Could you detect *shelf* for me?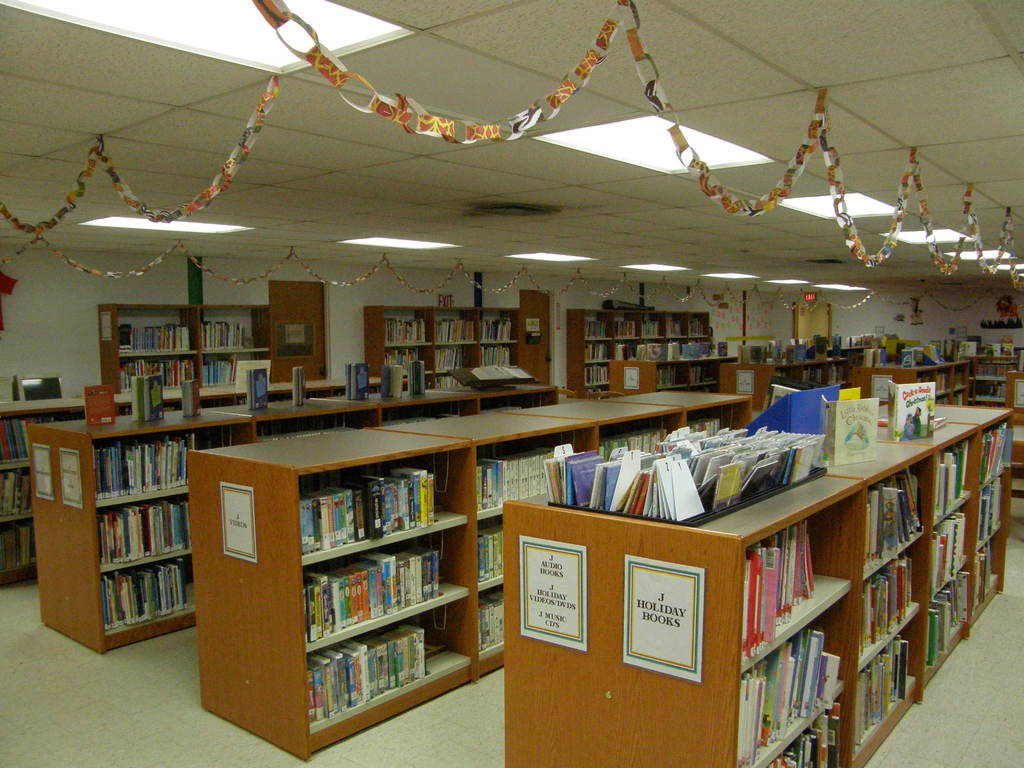
Detection result: [186, 441, 483, 752].
